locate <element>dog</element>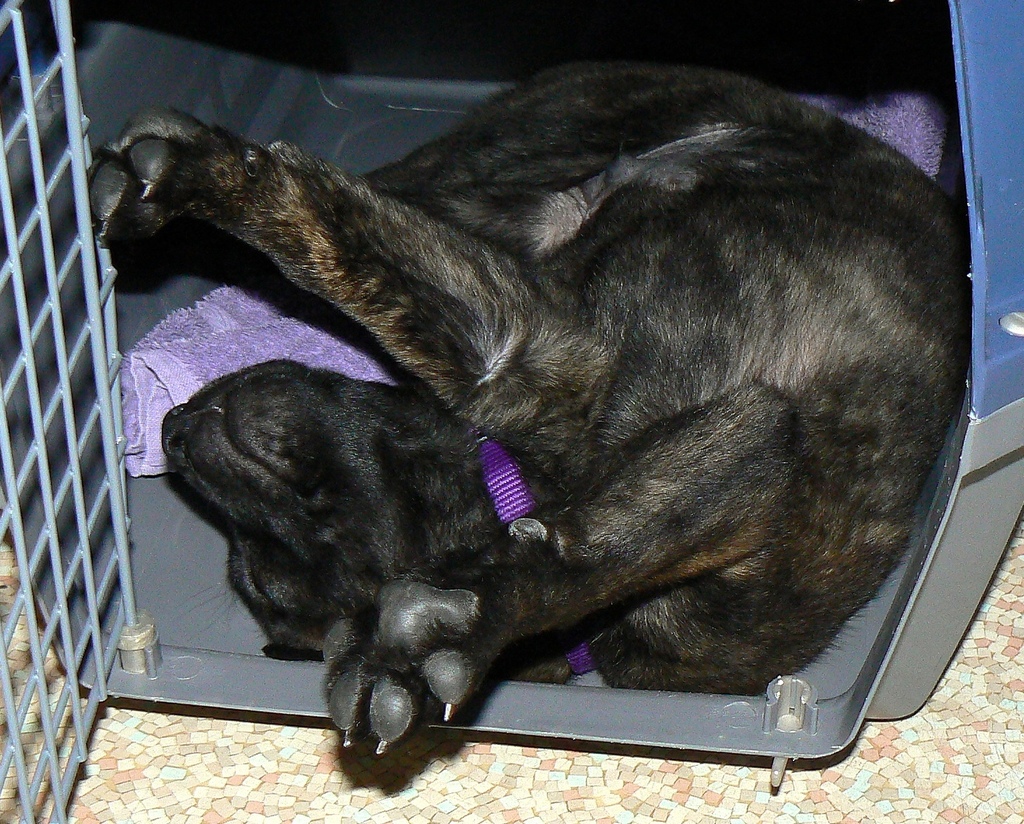
pyautogui.locateOnScreen(68, 57, 973, 764)
